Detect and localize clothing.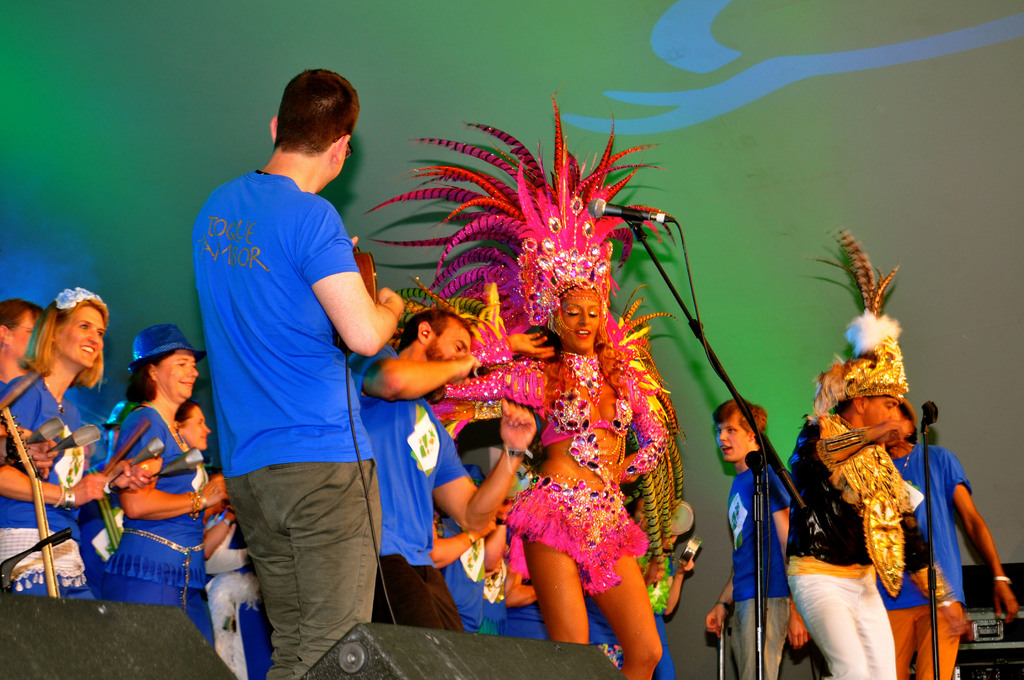
Localized at left=108, top=401, right=214, bottom=644.
